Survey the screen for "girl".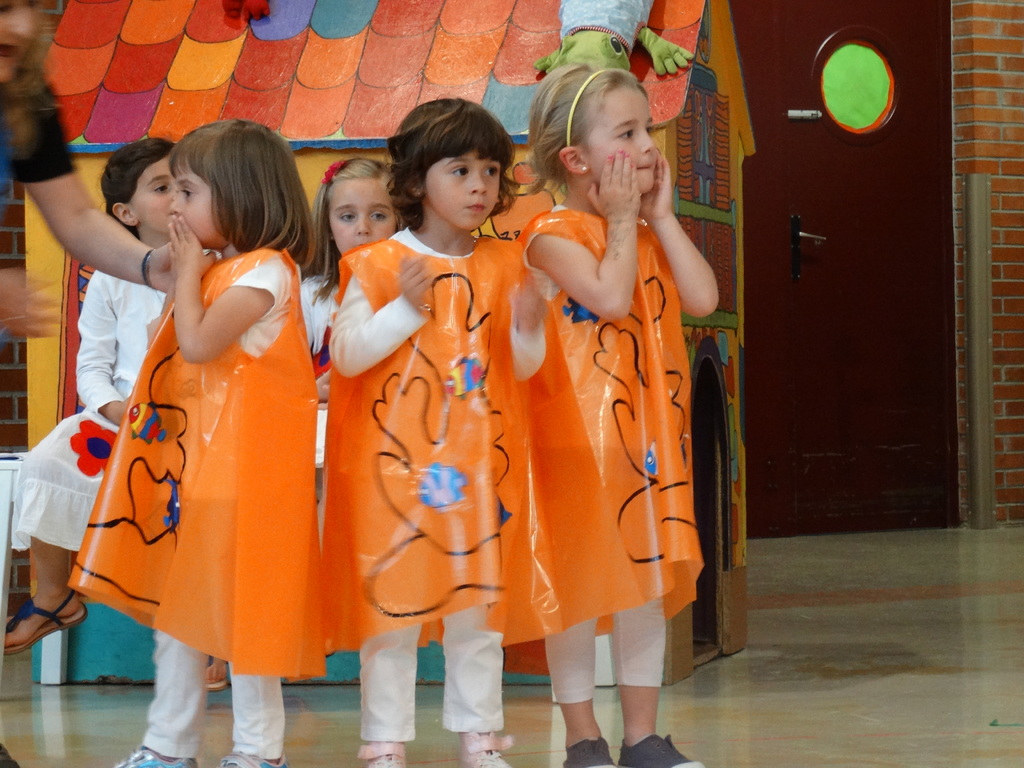
Survey found: [296, 158, 404, 355].
